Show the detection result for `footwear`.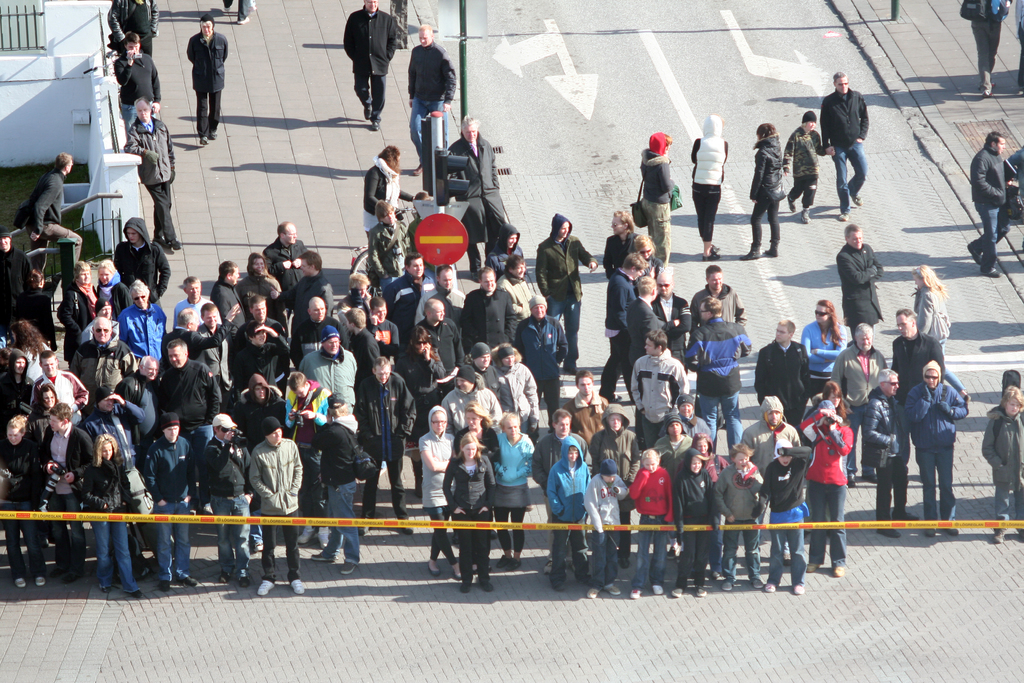
rect(541, 561, 552, 575).
